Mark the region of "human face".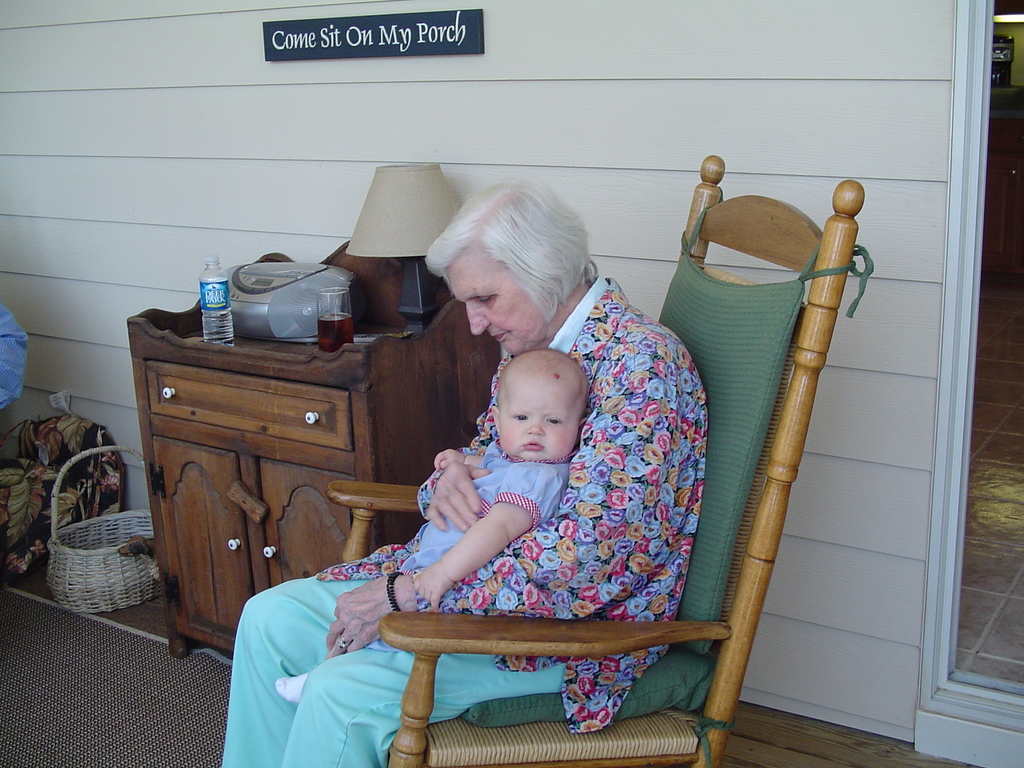
Region: l=495, t=380, r=576, b=463.
